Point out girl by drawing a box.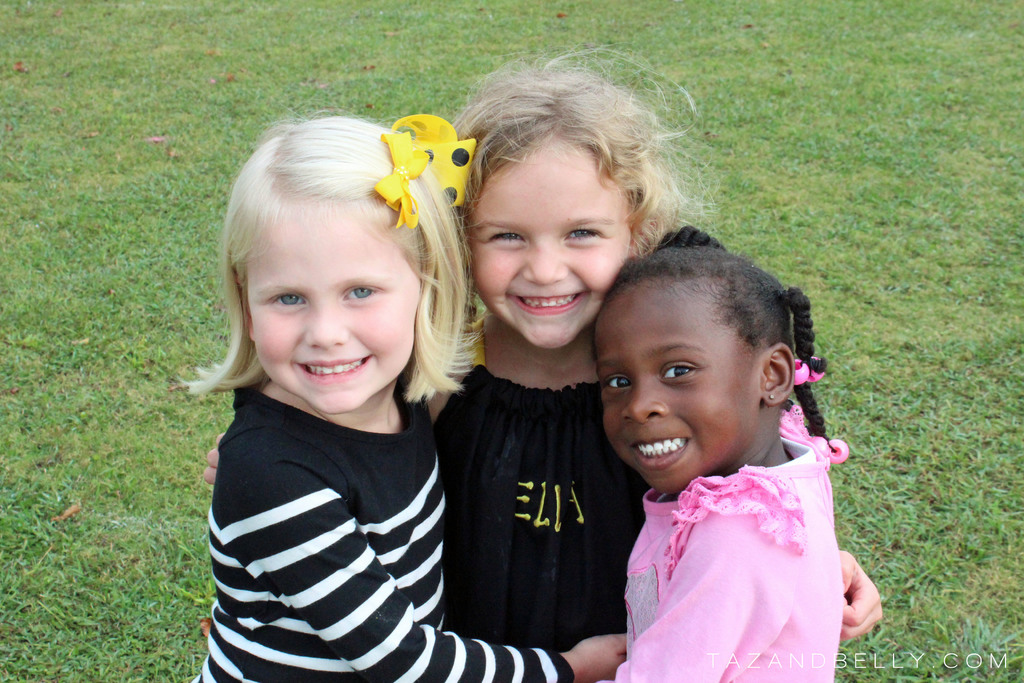
<bbox>604, 229, 847, 682</bbox>.
